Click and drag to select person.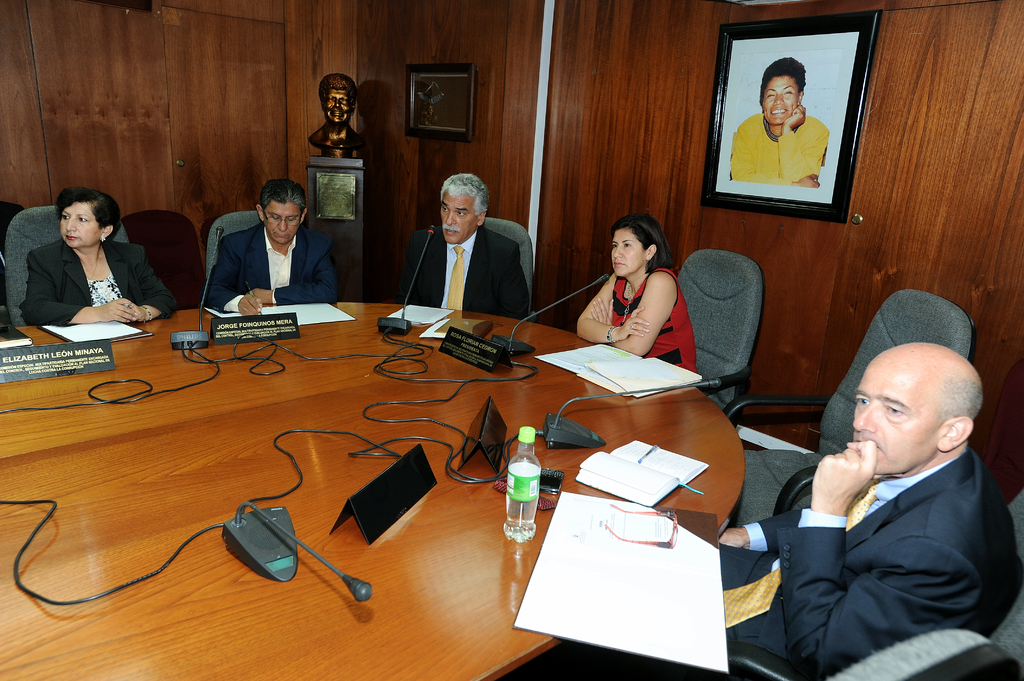
Selection: x1=729 y1=58 x2=828 y2=192.
